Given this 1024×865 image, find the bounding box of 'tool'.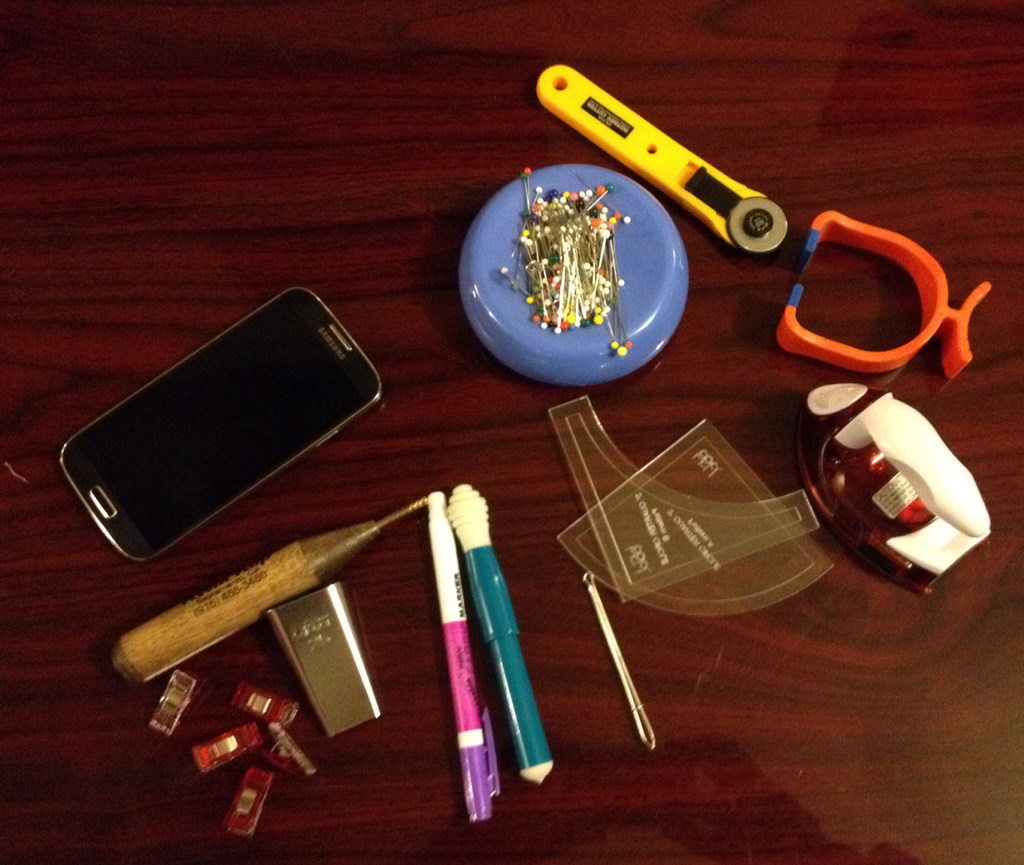
l=111, t=492, r=430, b=690.
